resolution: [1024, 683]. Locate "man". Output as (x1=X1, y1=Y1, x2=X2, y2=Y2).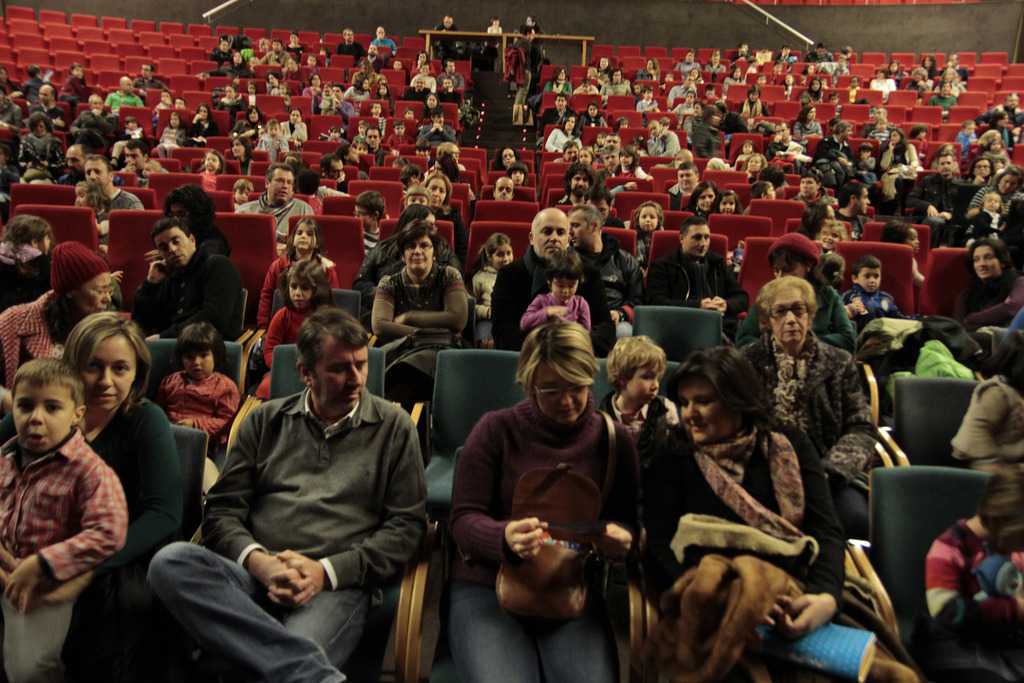
(x1=358, y1=43, x2=383, y2=70).
